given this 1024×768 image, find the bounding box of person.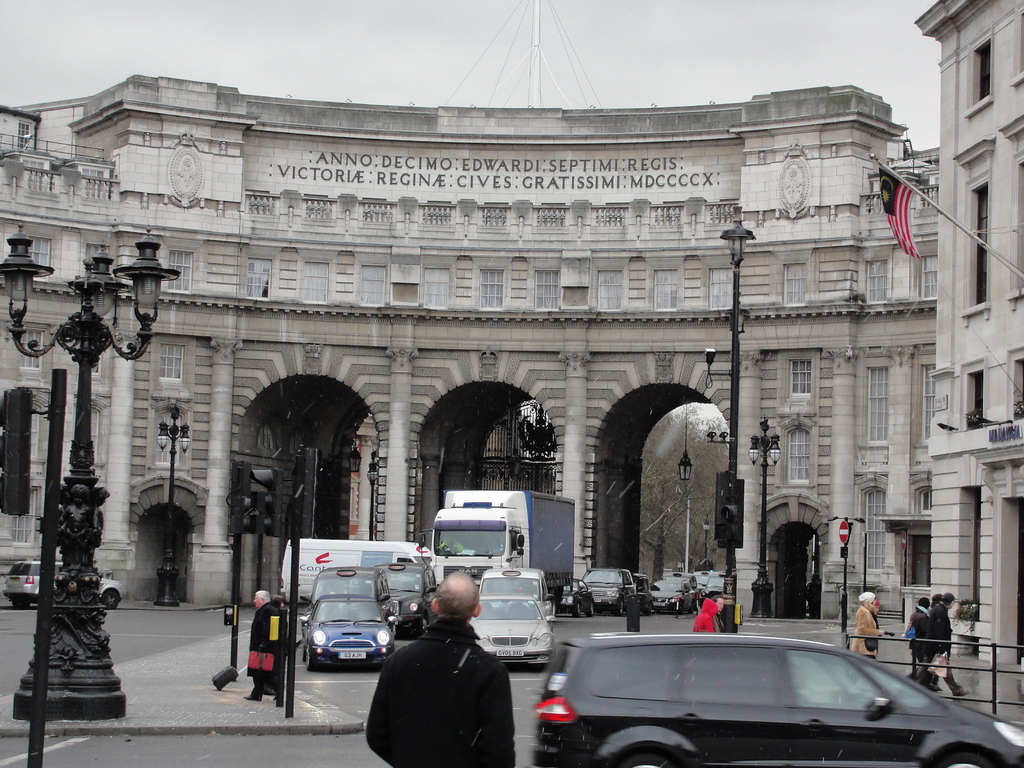
pyautogui.locateOnScreen(906, 590, 928, 675).
